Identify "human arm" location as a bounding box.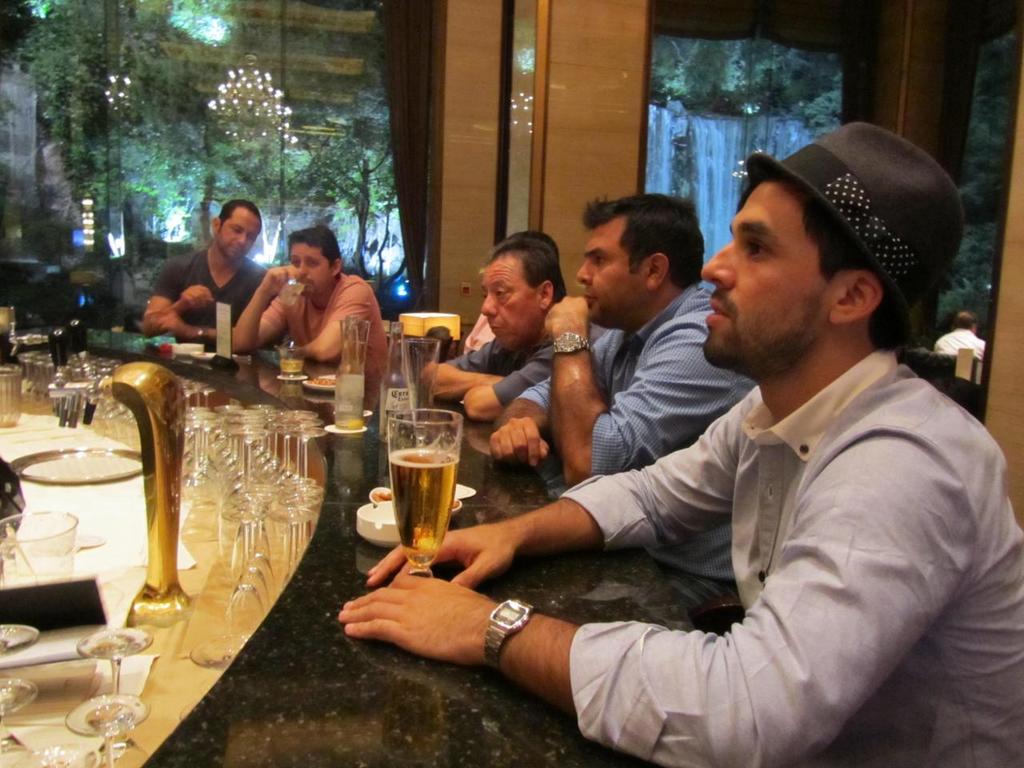
bbox=[229, 265, 290, 362].
